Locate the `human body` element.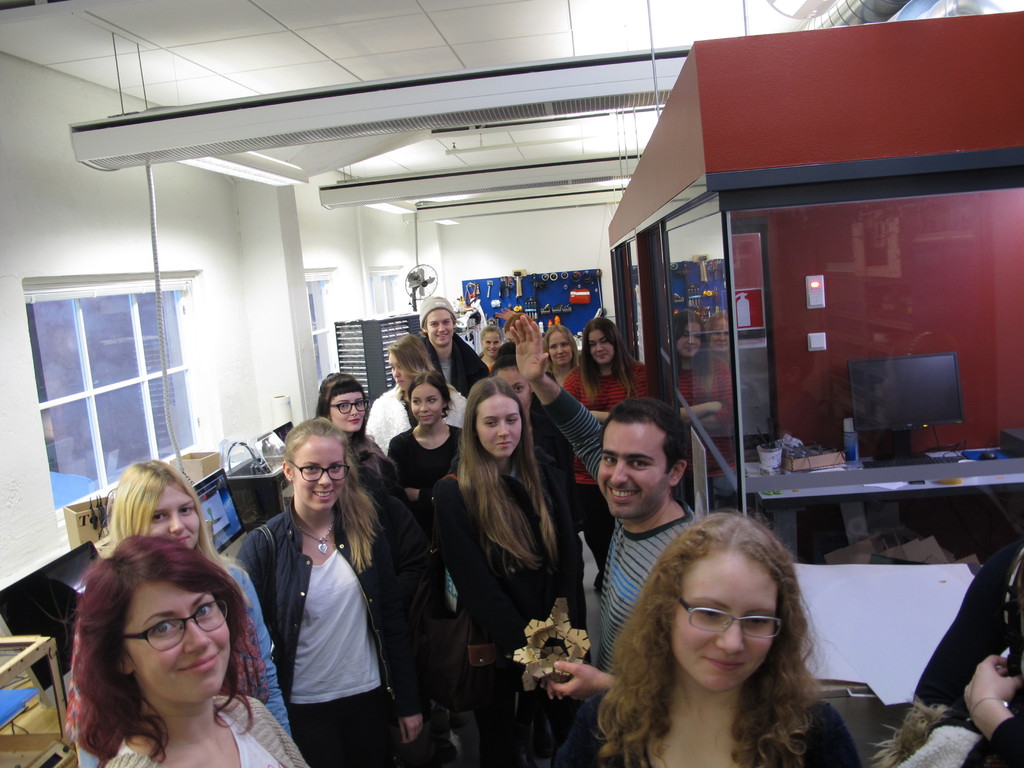
Element bbox: {"left": 381, "top": 426, "right": 461, "bottom": 523}.
